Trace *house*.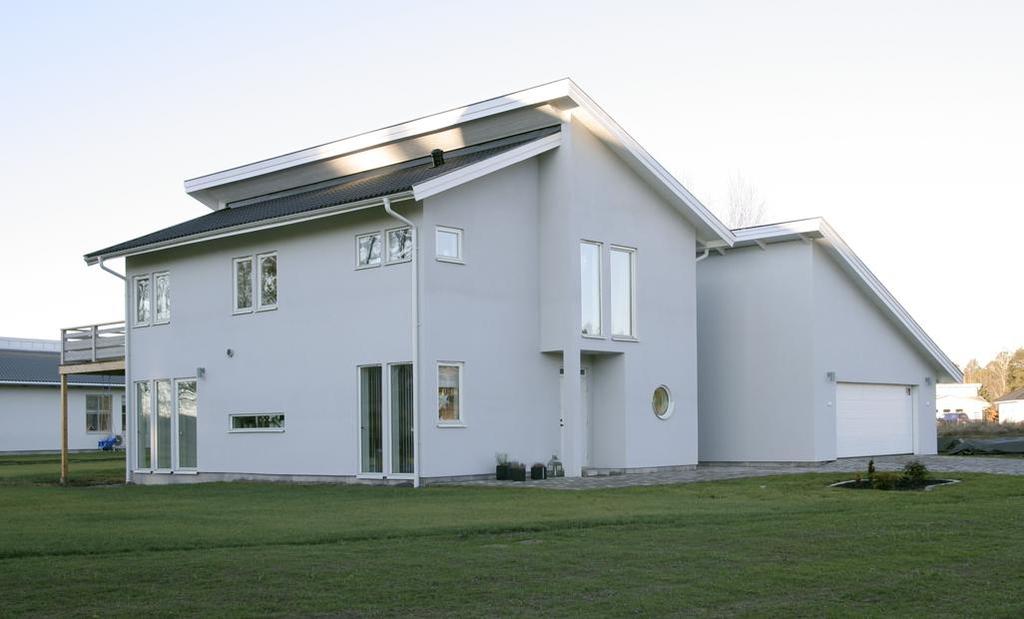
Traced to l=1003, t=384, r=1023, b=437.
